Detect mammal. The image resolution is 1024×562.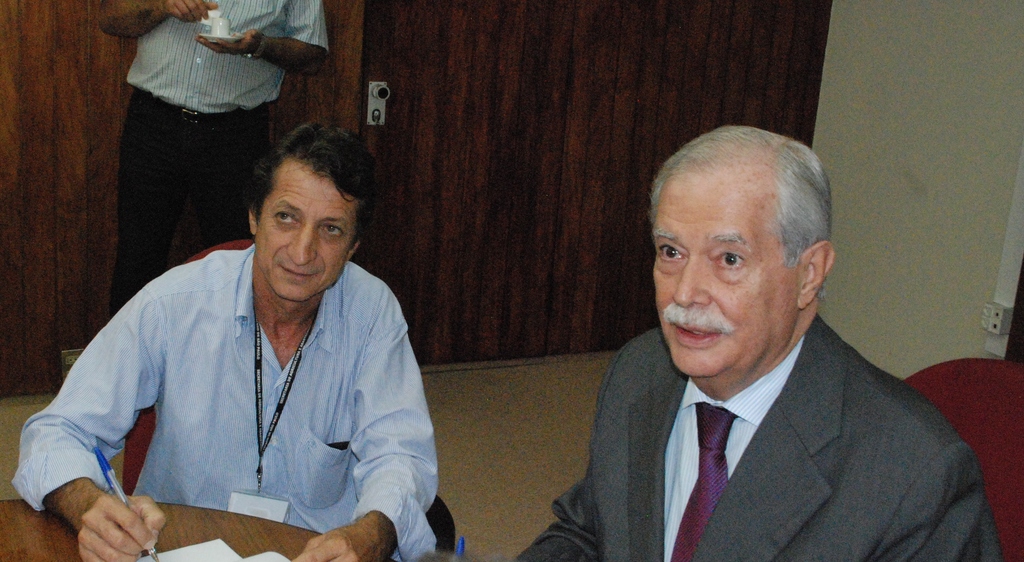
510, 126, 1007, 561.
